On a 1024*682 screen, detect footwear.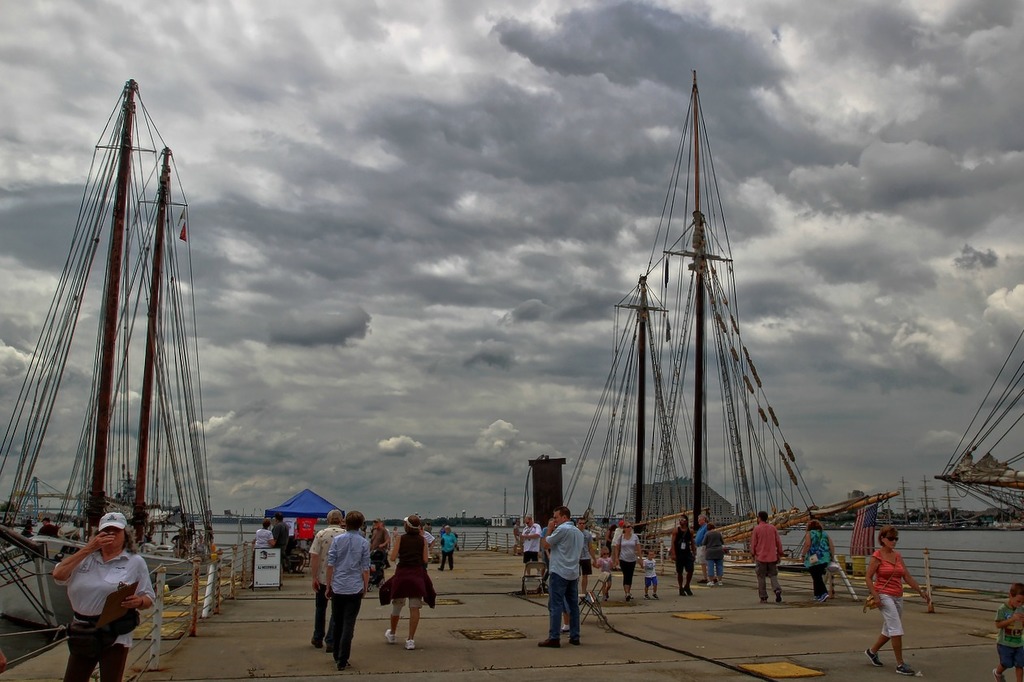
333:655:336:660.
